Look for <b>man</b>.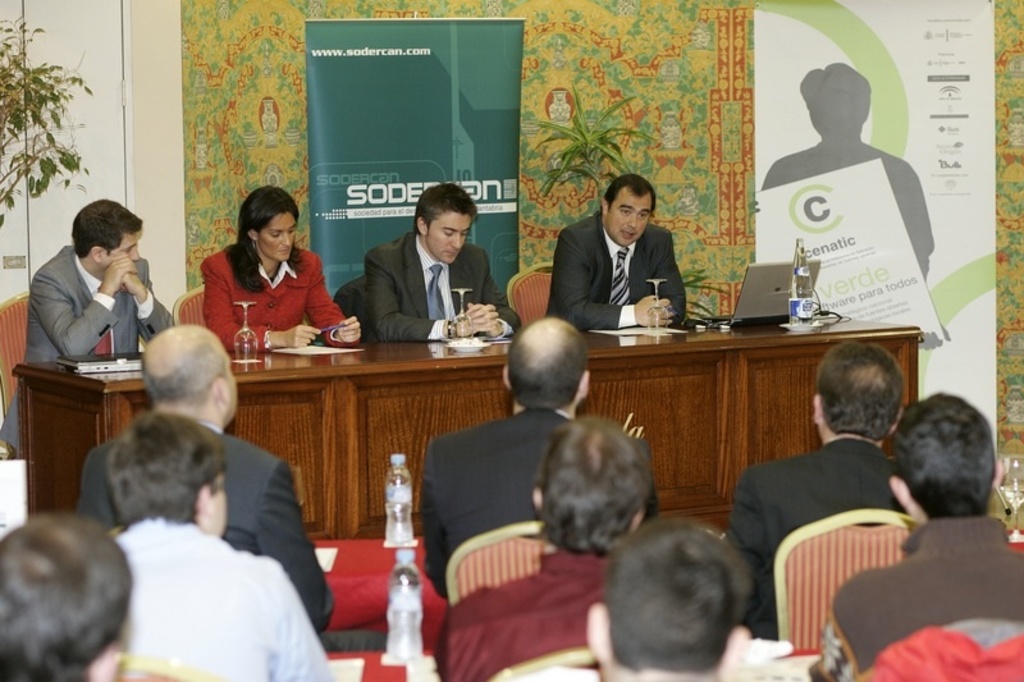
Found: left=100, top=403, right=342, bottom=681.
